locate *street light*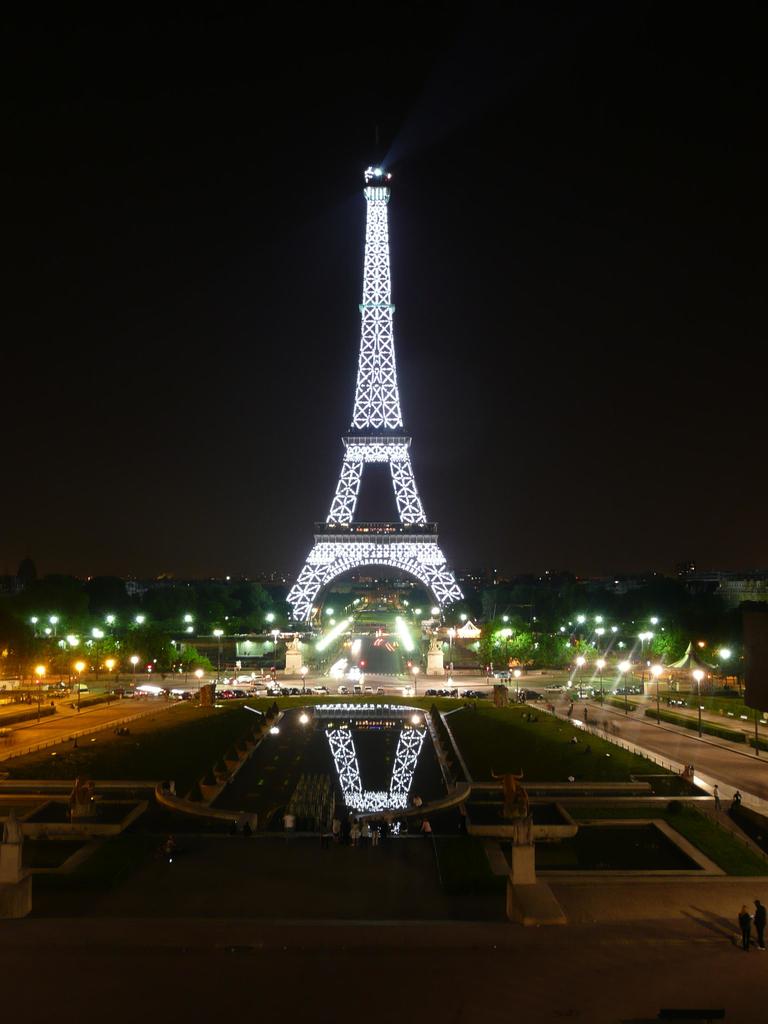
{"left": 410, "top": 668, "right": 419, "bottom": 694}
